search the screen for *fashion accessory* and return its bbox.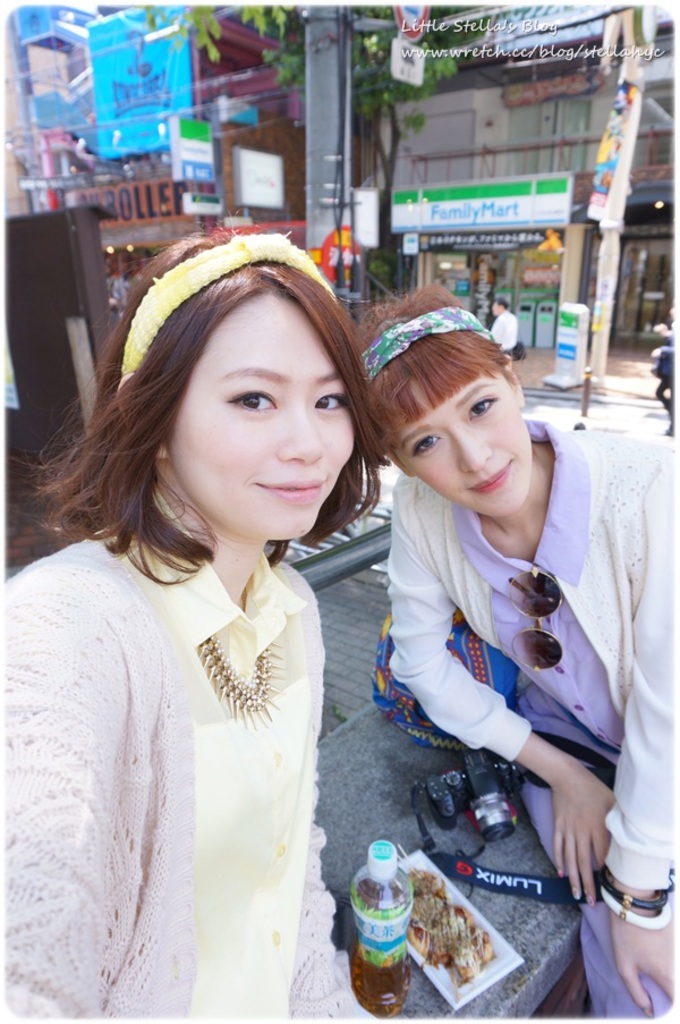
Found: (left=359, top=302, right=501, bottom=386).
